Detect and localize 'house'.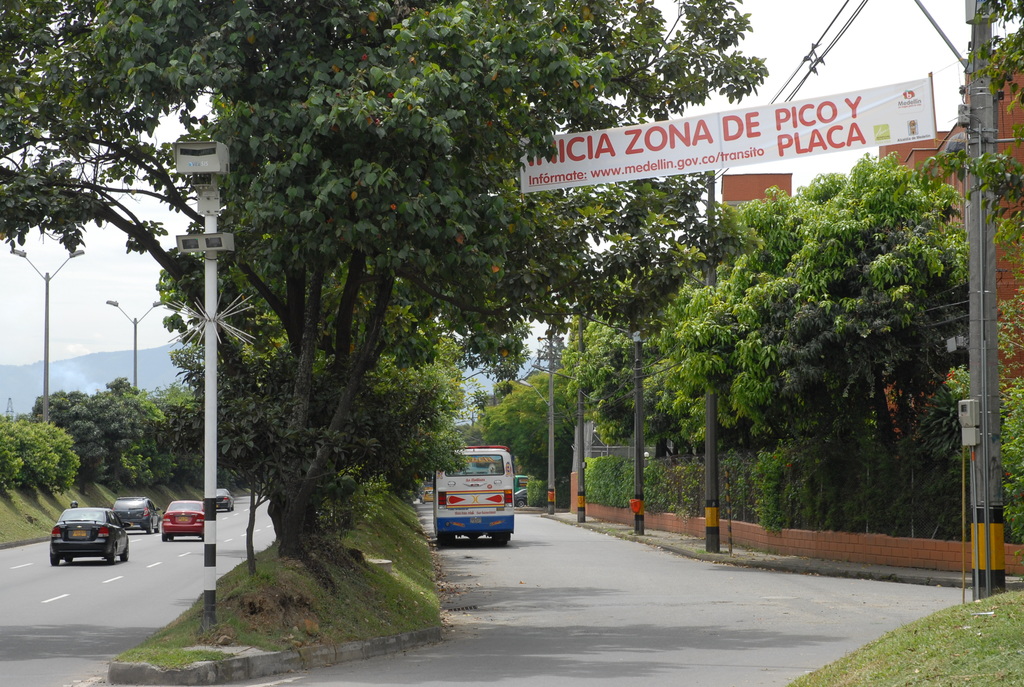
Localized at 721 50 1023 406.
